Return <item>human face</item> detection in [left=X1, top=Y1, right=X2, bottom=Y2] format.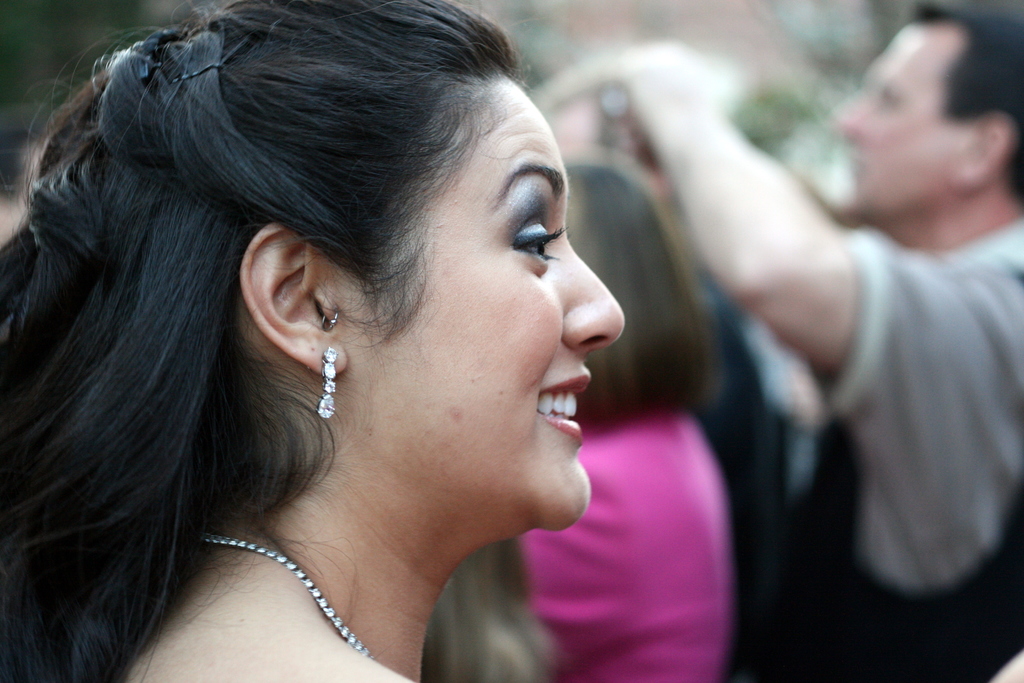
[left=368, top=88, right=622, bottom=529].
